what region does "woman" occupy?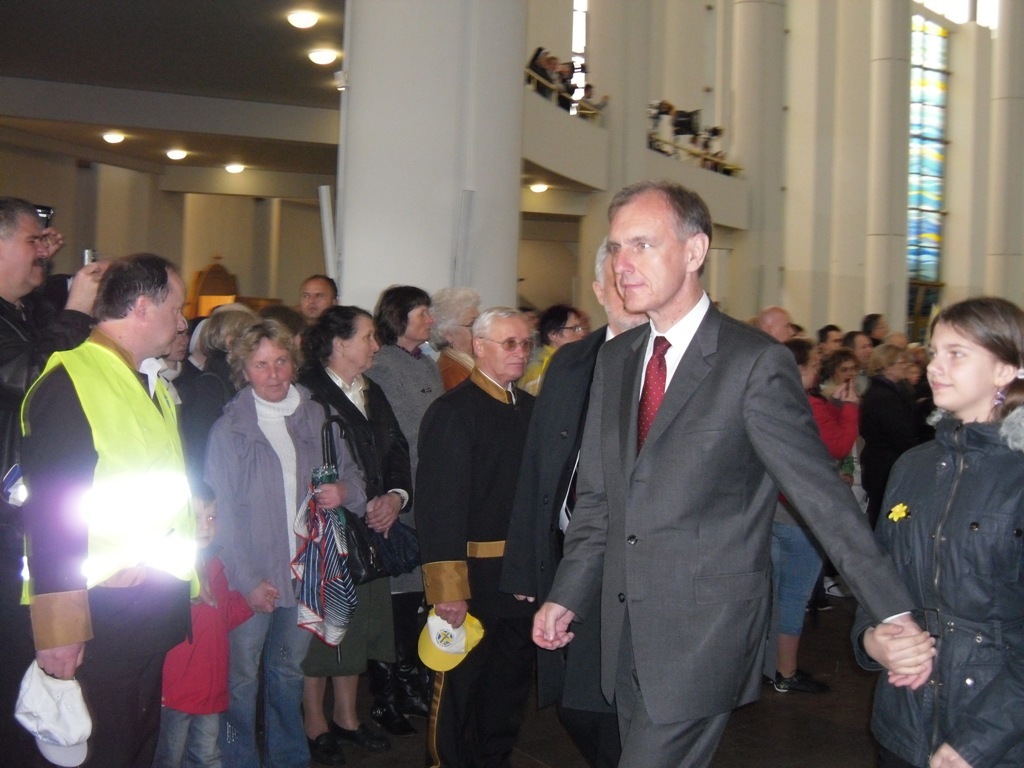
bbox=(873, 347, 924, 518).
